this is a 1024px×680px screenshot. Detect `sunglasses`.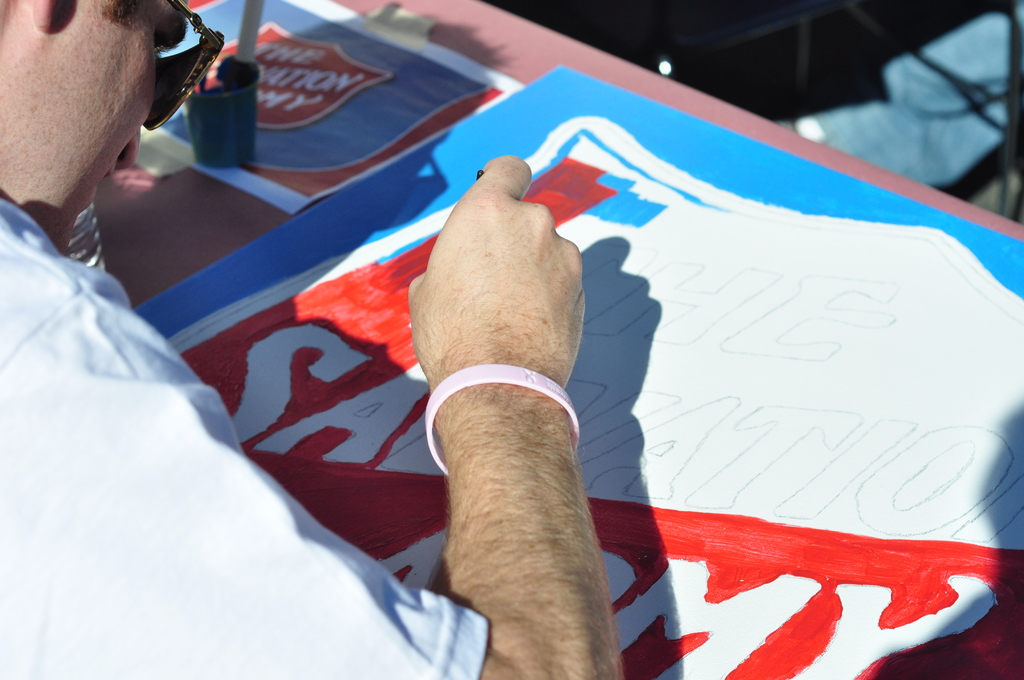
l=143, t=0, r=225, b=132.
